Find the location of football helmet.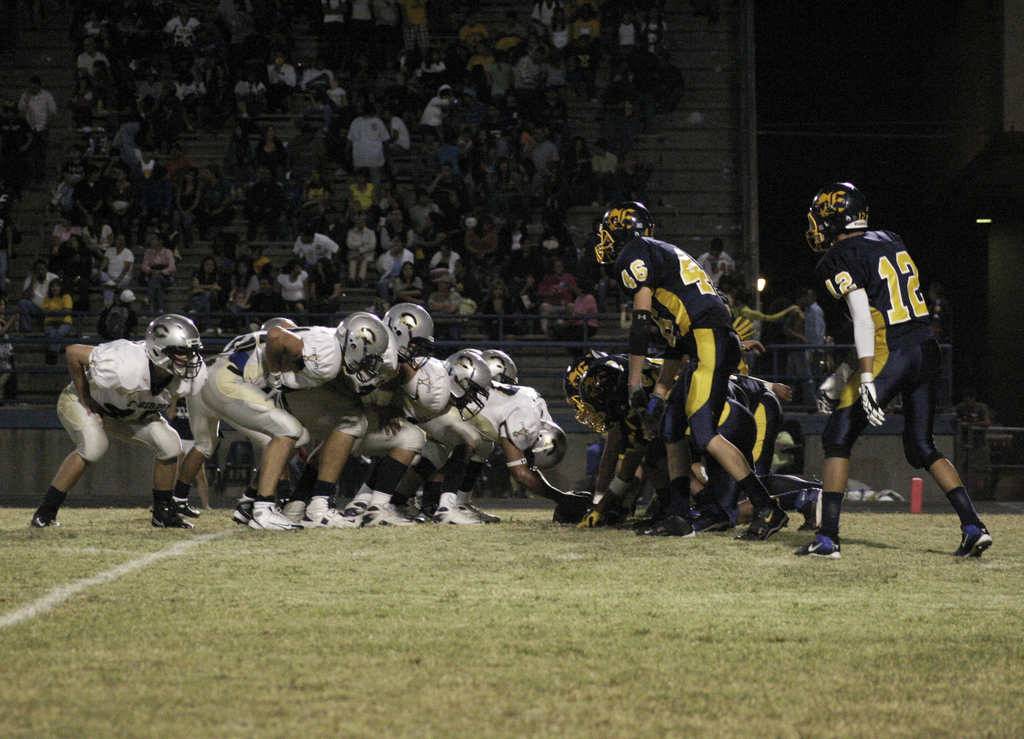
Location: x1=382 y1=301 x2=448 y2=370.
